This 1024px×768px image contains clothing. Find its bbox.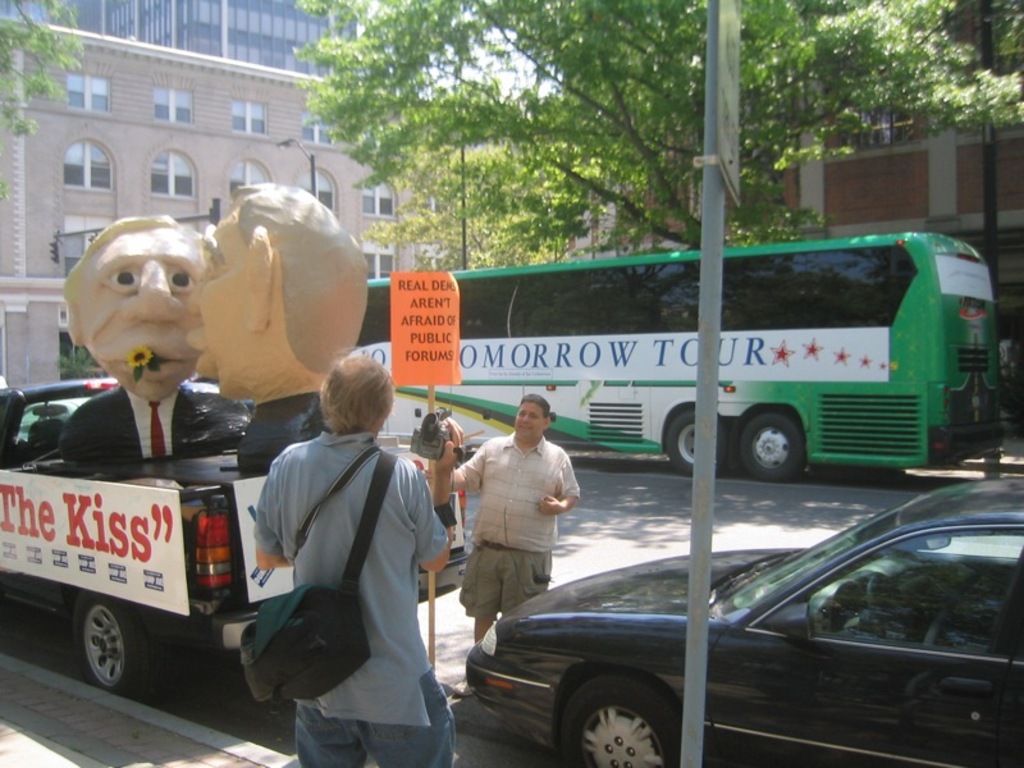
50:384:238:475.
